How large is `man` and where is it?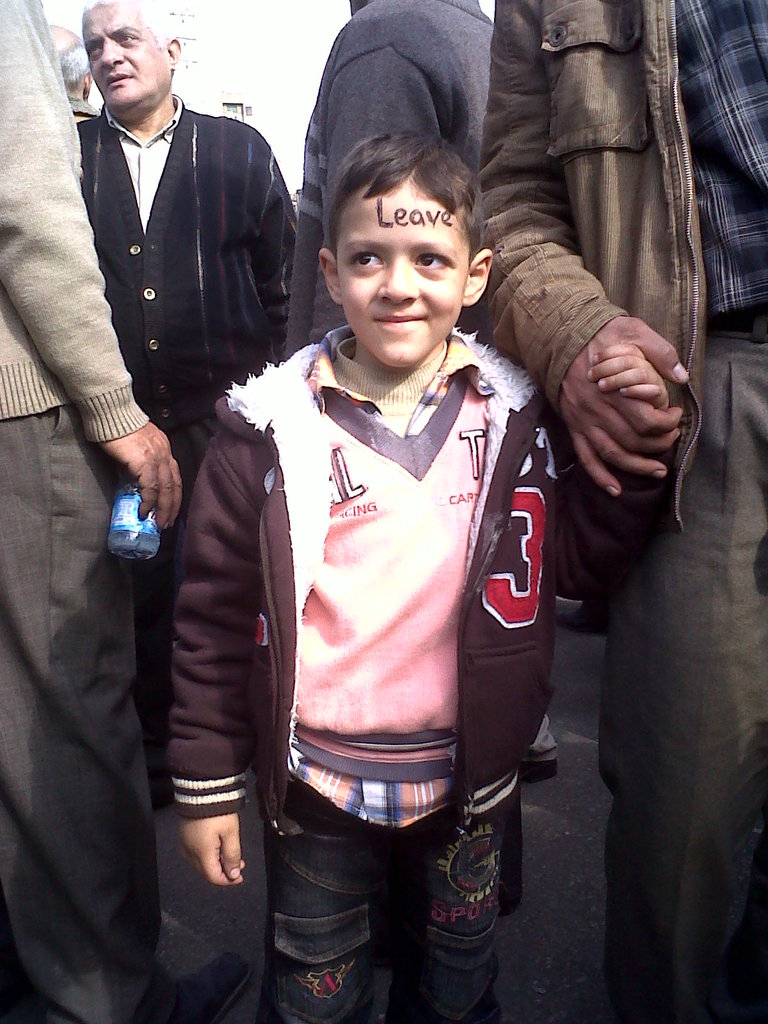
Bounding box: Rect(57, 0, 316, 833).
